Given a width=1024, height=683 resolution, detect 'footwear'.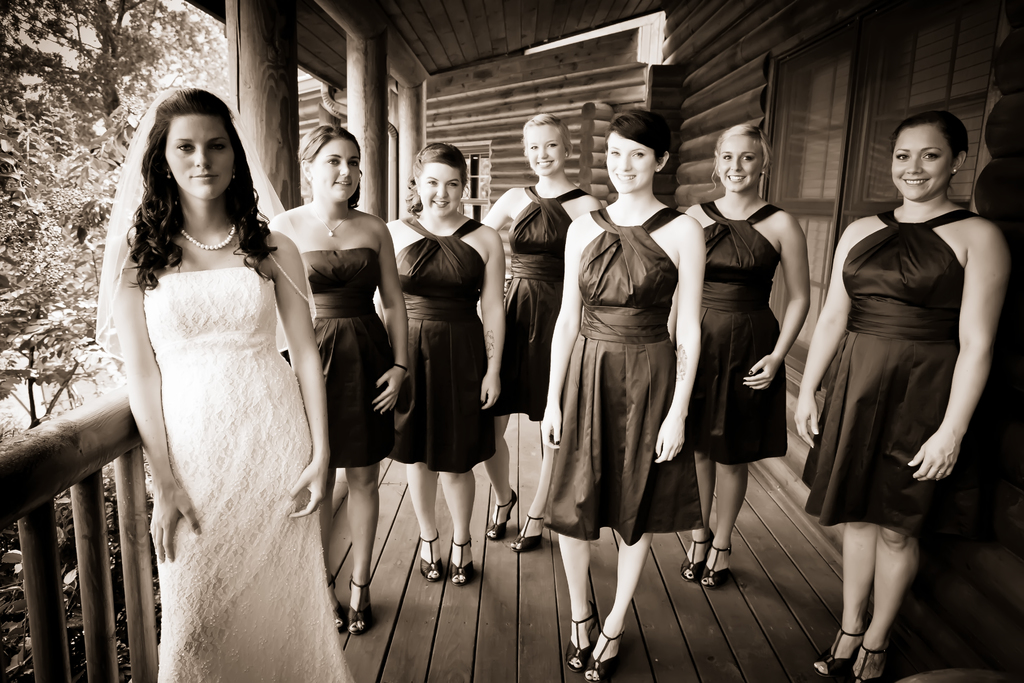
{"x1": 510, "y1": 510, "x2": 547, "y2": 554}.
